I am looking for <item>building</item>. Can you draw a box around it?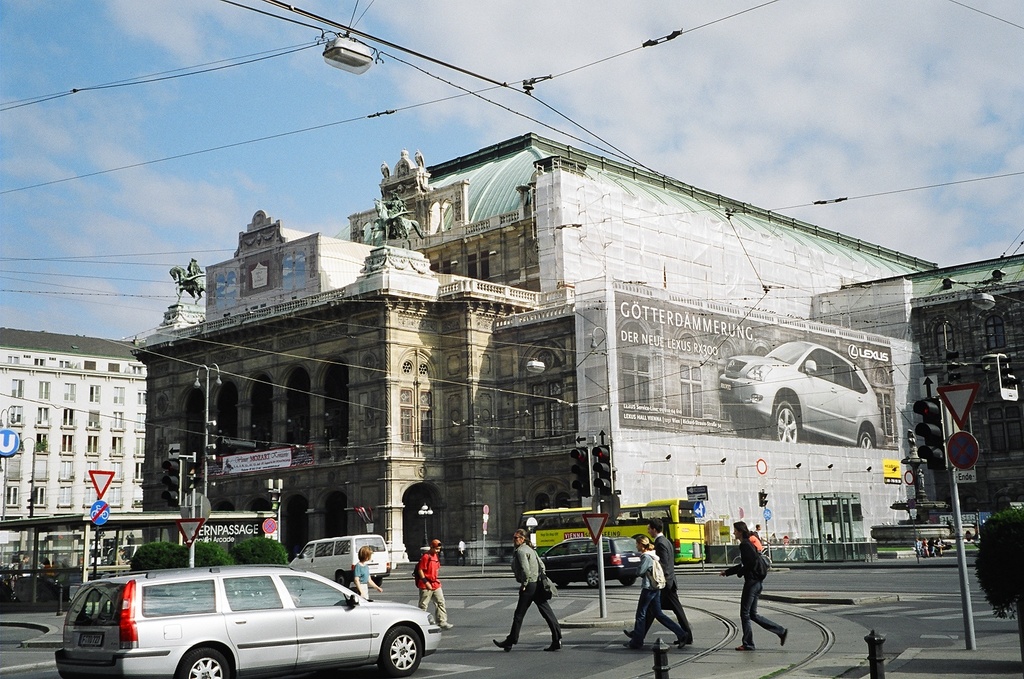
Sure, the bounding box is <box>0,326,147,602</box>.
